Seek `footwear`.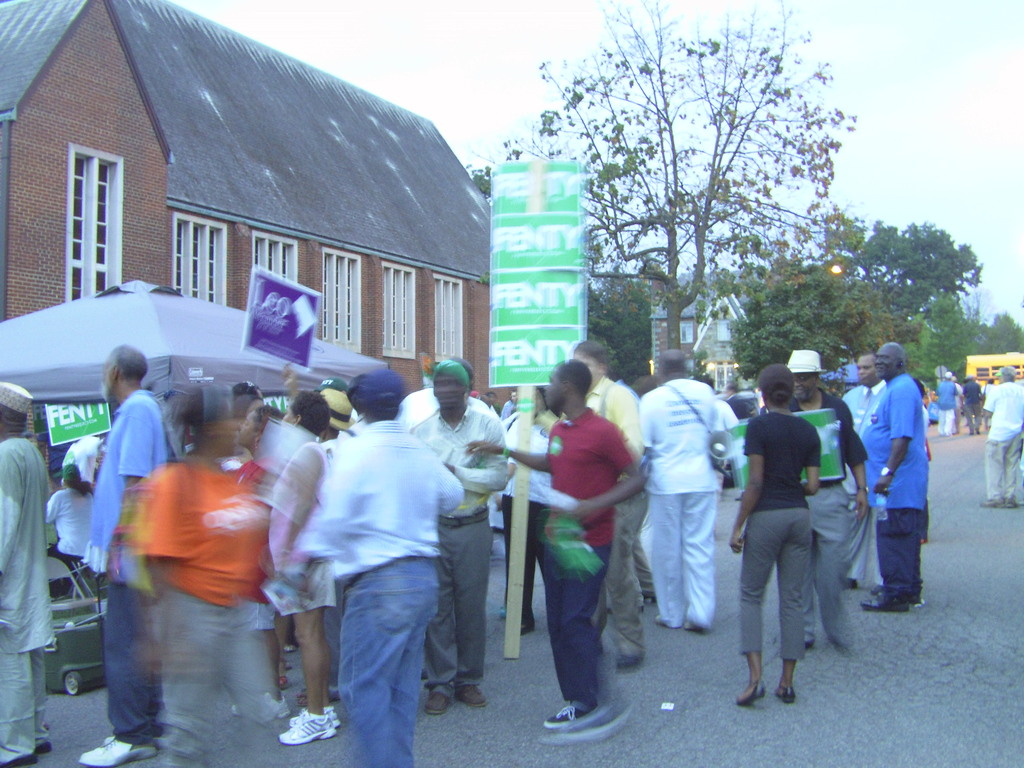
(920,538,929,544).
